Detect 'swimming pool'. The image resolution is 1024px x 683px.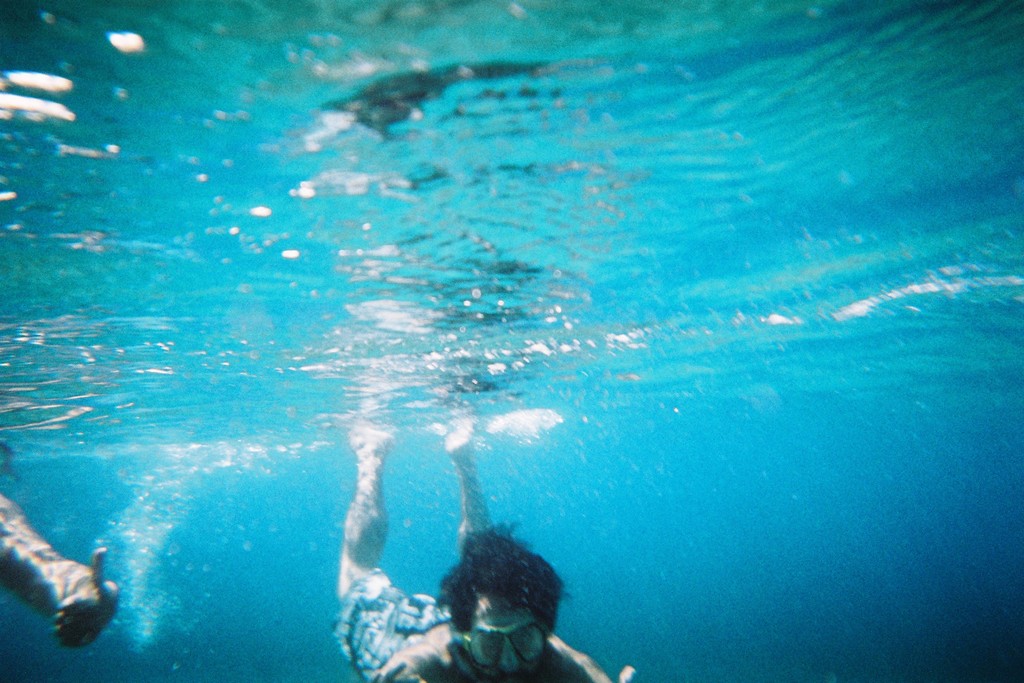
(left=0, top=0, right=1004, bottom=682).
